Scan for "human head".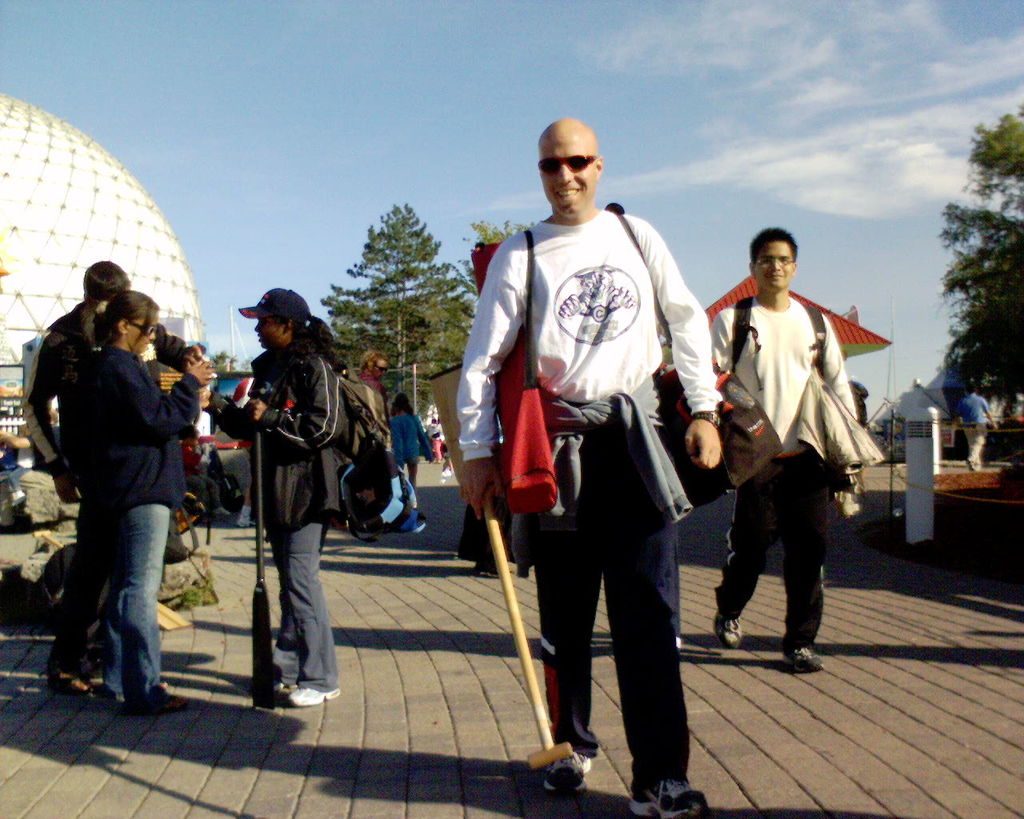
Scan result: crop(527, 114, 613, 216).
